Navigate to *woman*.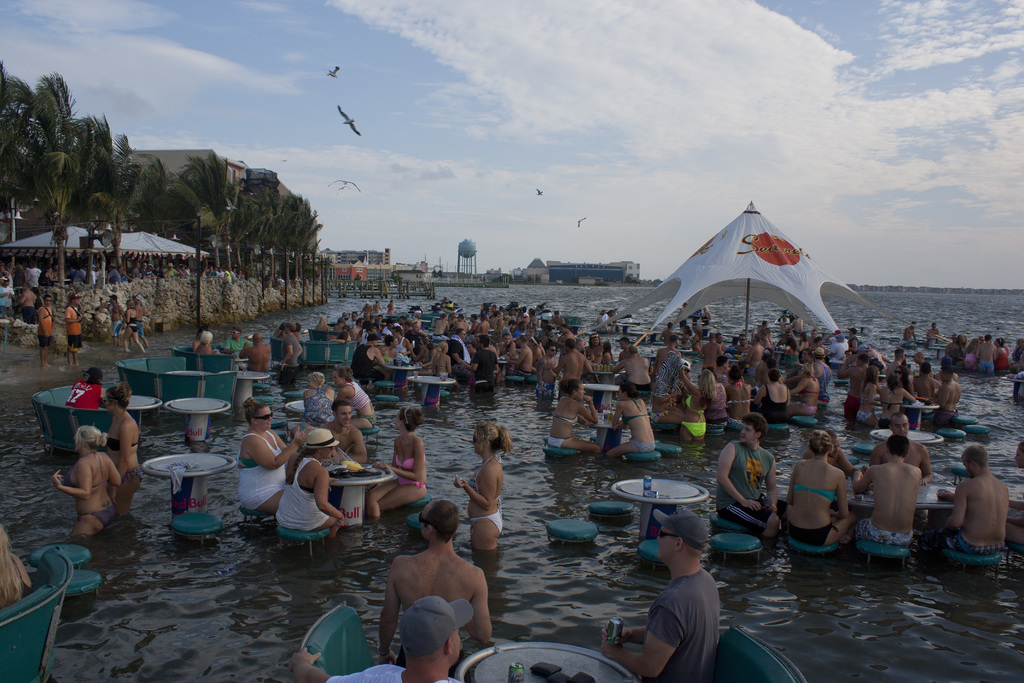
Navigation target: 365:408:428:522.
